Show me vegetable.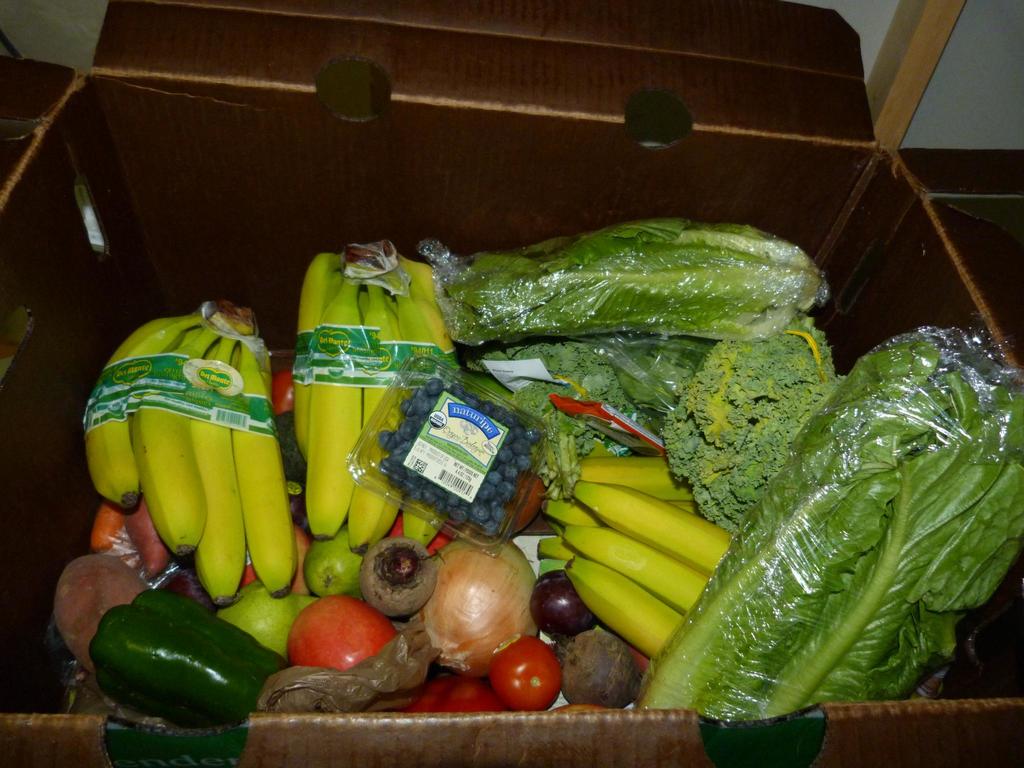
vegetable is here: 89 586 282 729.
